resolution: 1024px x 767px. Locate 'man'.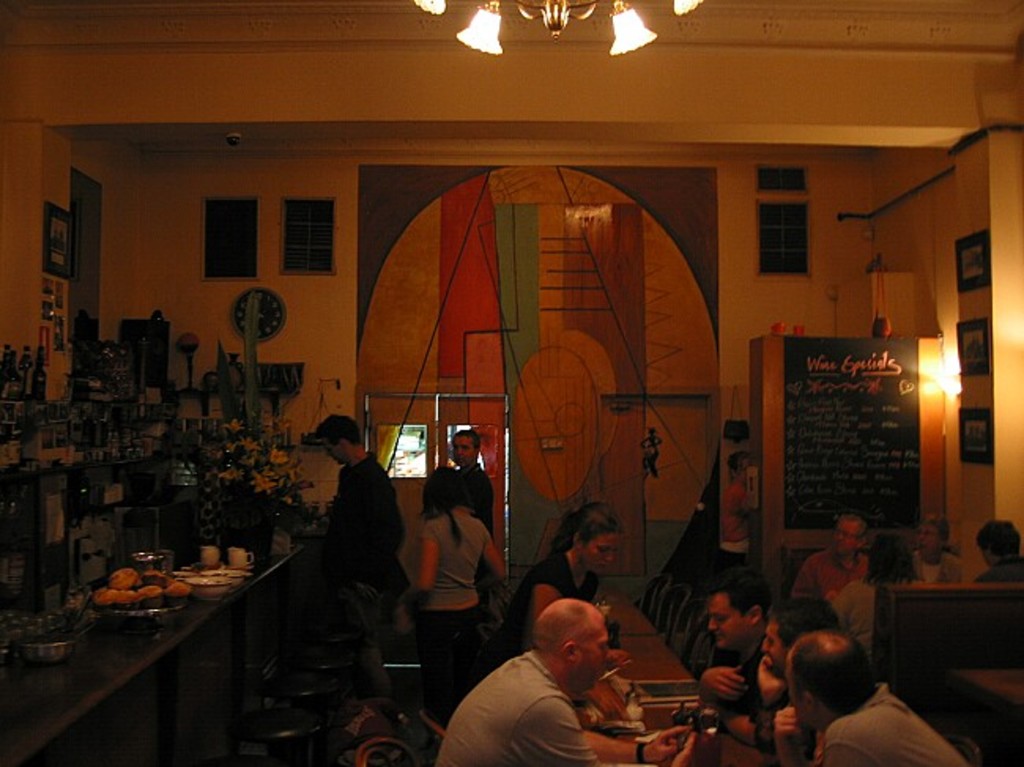
left=774, top=628, right=970, bottom=765.
